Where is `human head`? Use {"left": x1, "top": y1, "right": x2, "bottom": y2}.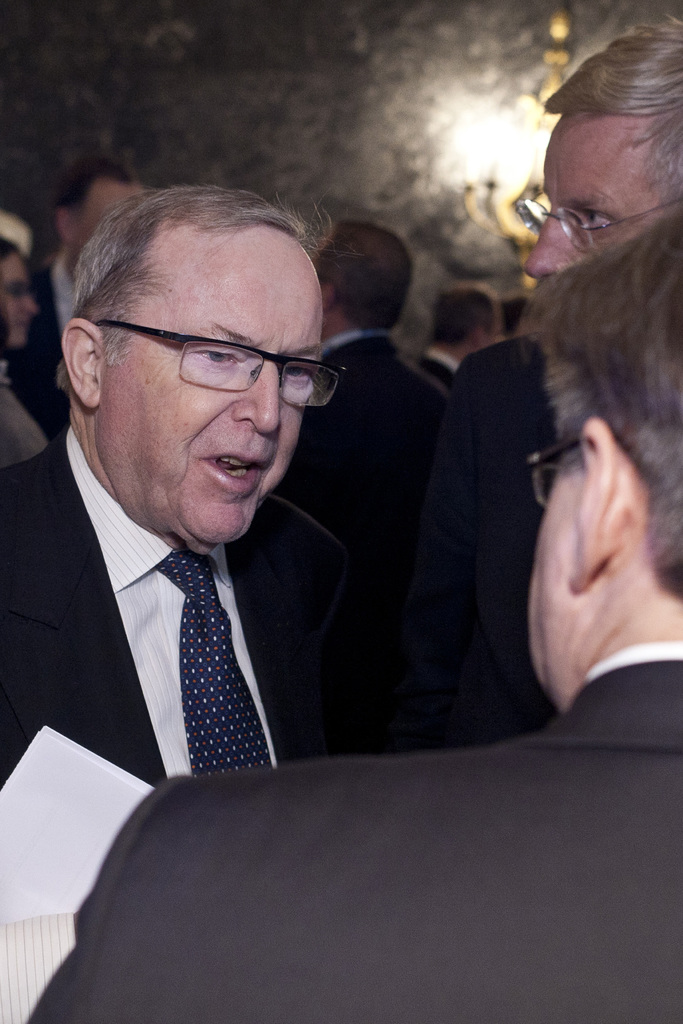
{"left": 0, "top": 232, "right": 40, "bottom": 351}.
